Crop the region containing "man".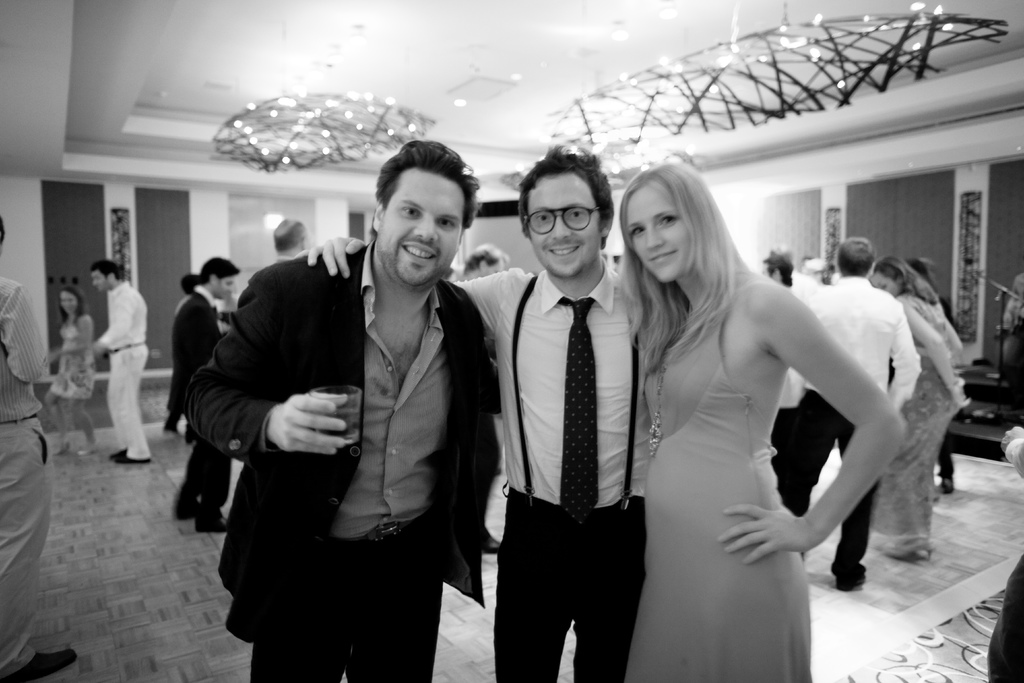
Crop region: locate(156, 248, 243, 545).
